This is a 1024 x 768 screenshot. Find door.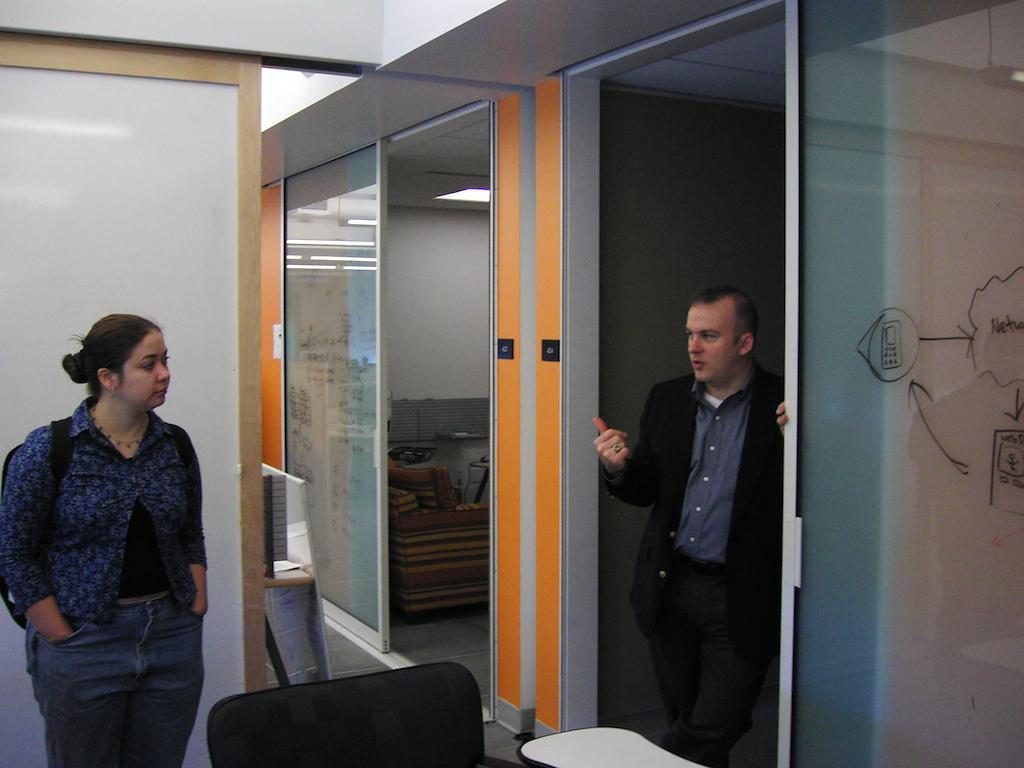
Bounding box: {"x1": 278, "y1": 132, "x2": 393, "y2": 657}.
